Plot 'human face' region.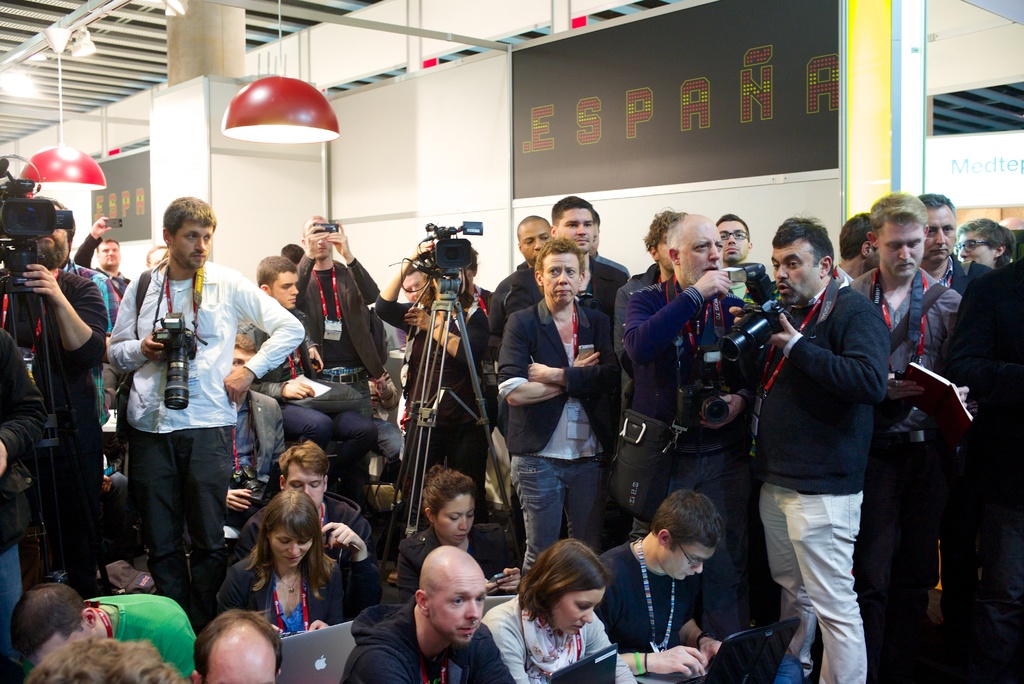
Plotted at {"x1": 678, "y1": 223, "x2": 724, "y2": 283}.
